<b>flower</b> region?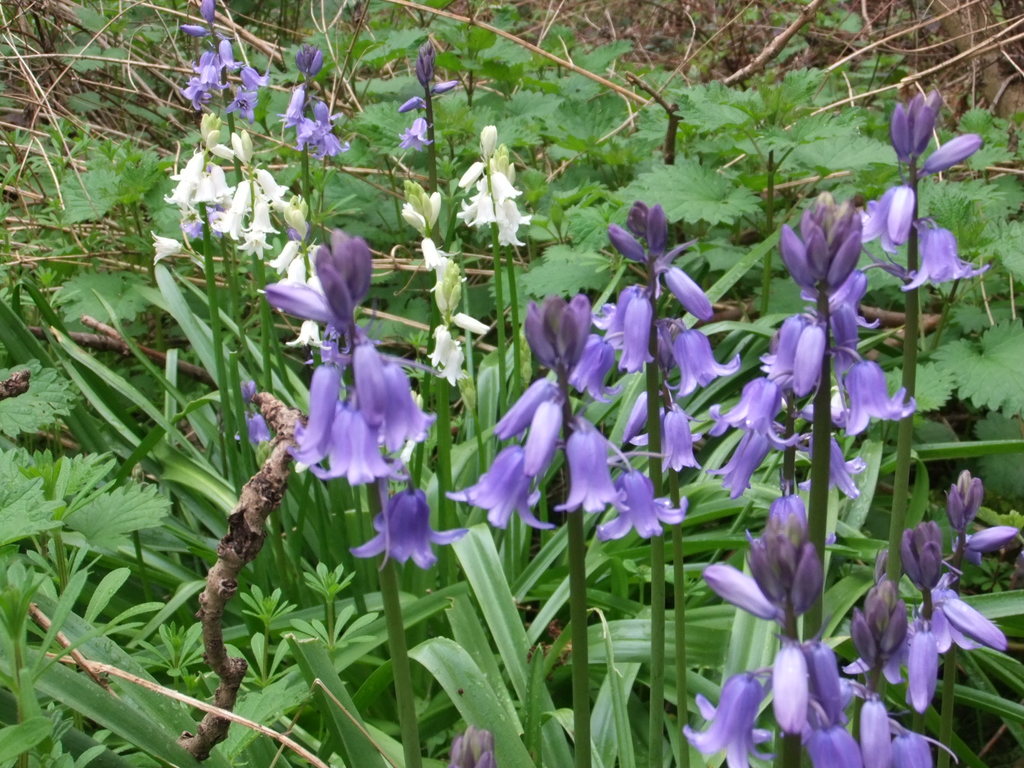
(x1=451, y1=440, x2=567, y2=529)
